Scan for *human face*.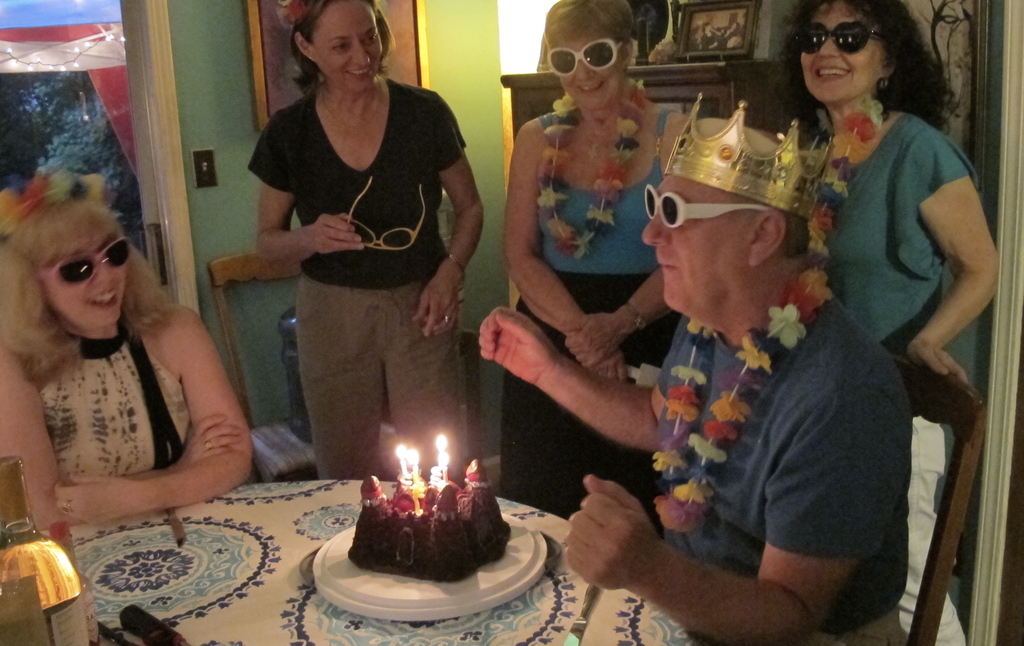
Scan result: {"left": 314, "top": 7, "right": 383, "bottom": 91}.
